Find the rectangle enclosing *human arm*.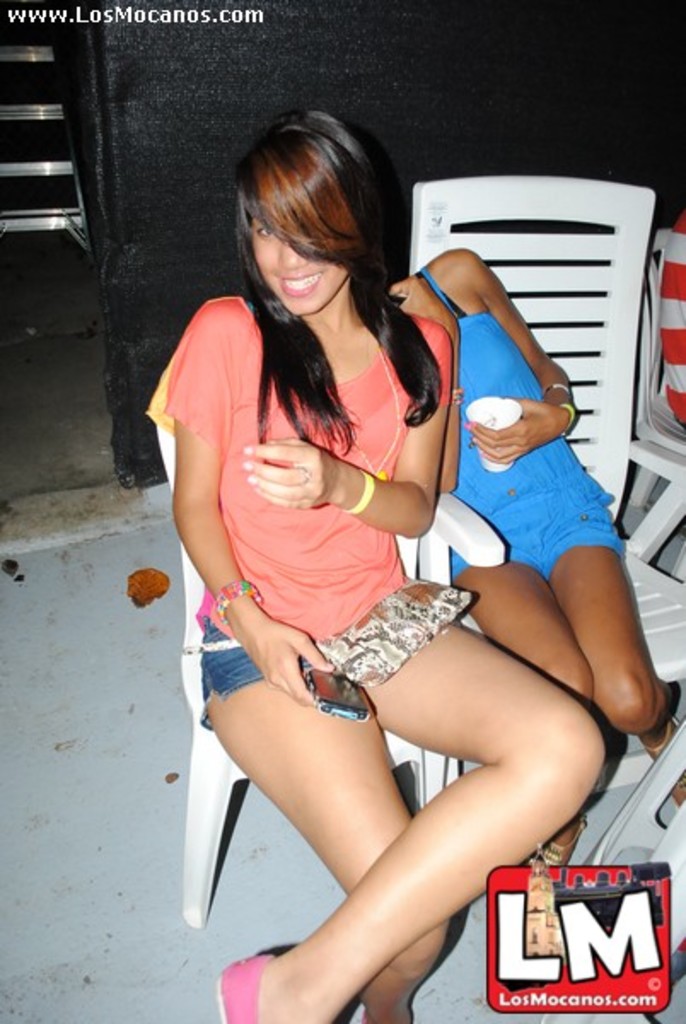
x1=428, y1=244, x2=577, y2=473.
